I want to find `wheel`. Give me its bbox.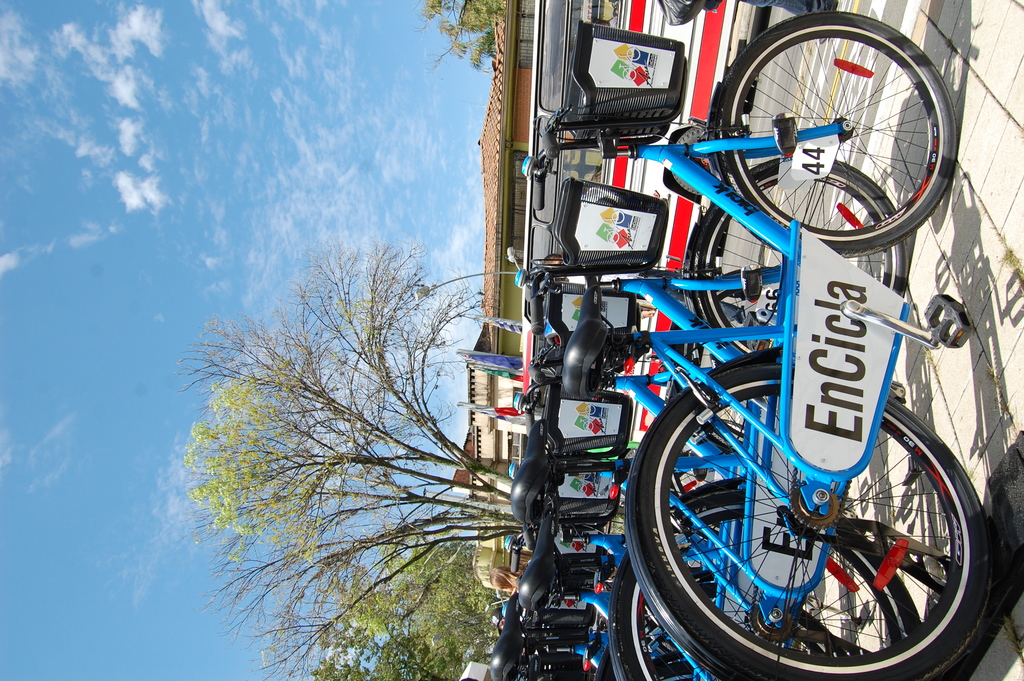
locate(607, 558, 721, 680).
